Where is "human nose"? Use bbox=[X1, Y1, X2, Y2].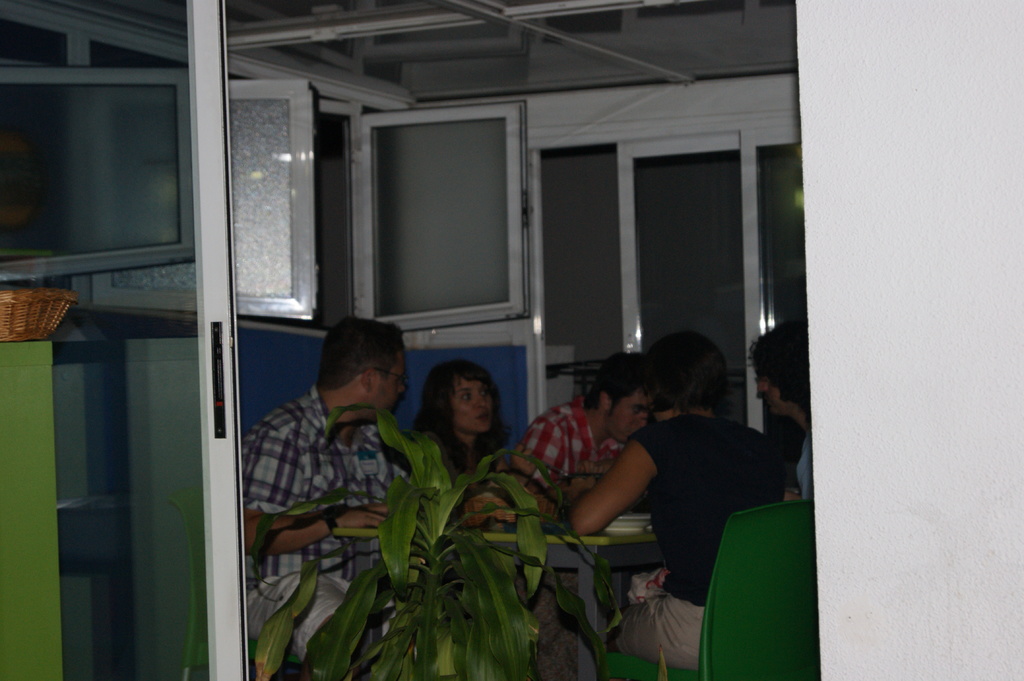
bbox=[400, 382, 404, 392].
